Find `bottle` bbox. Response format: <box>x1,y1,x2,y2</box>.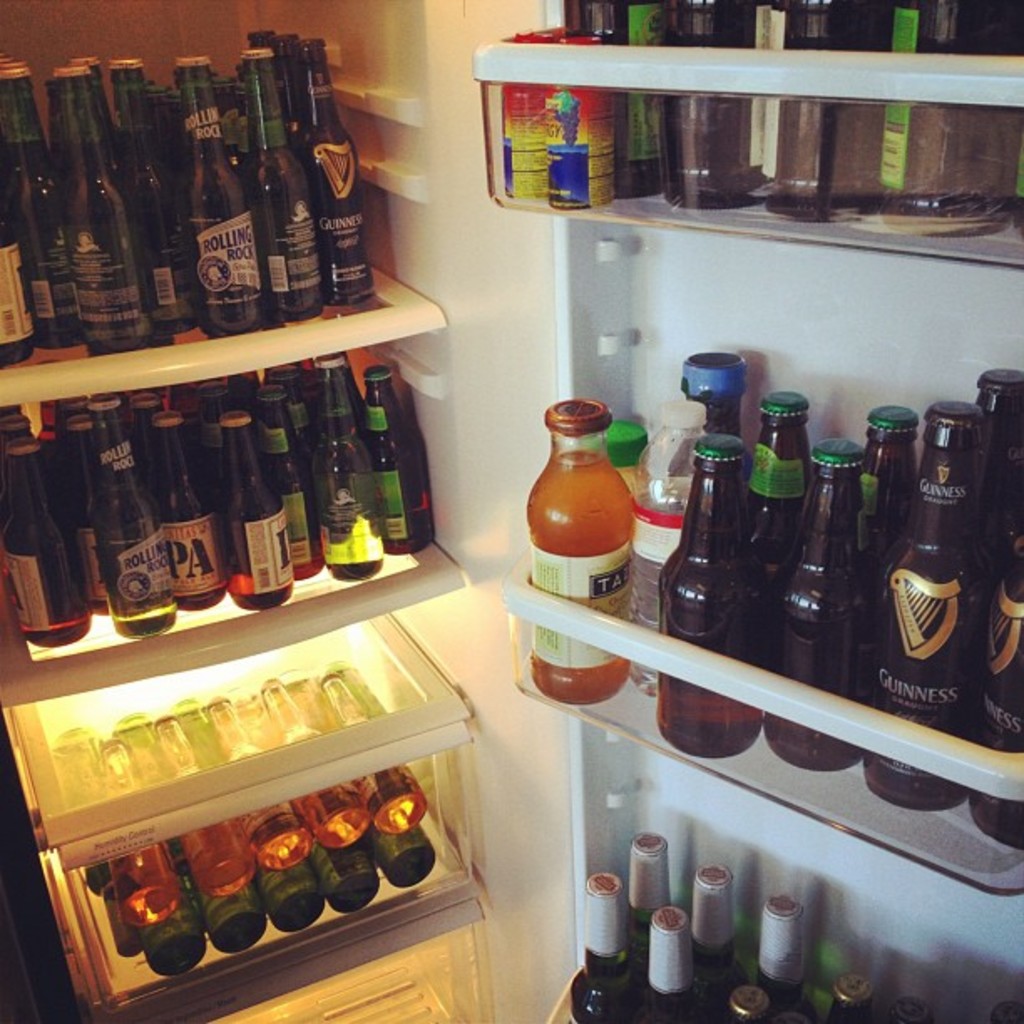
<box>301,775,373,838</box>.
